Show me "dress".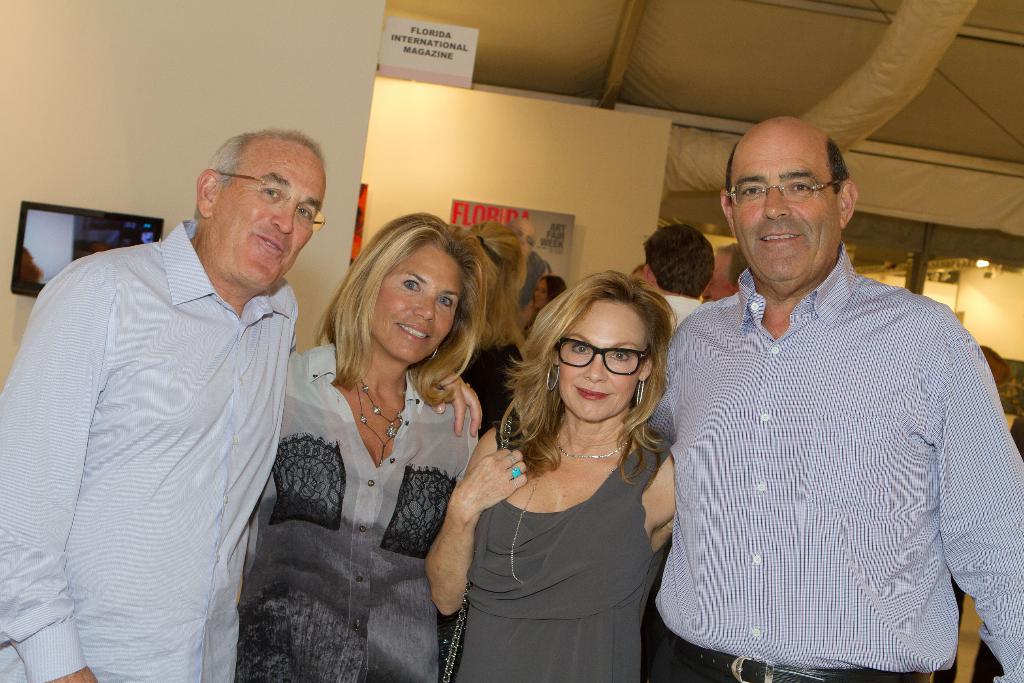
"dress" is here: 450:434:671:682.
